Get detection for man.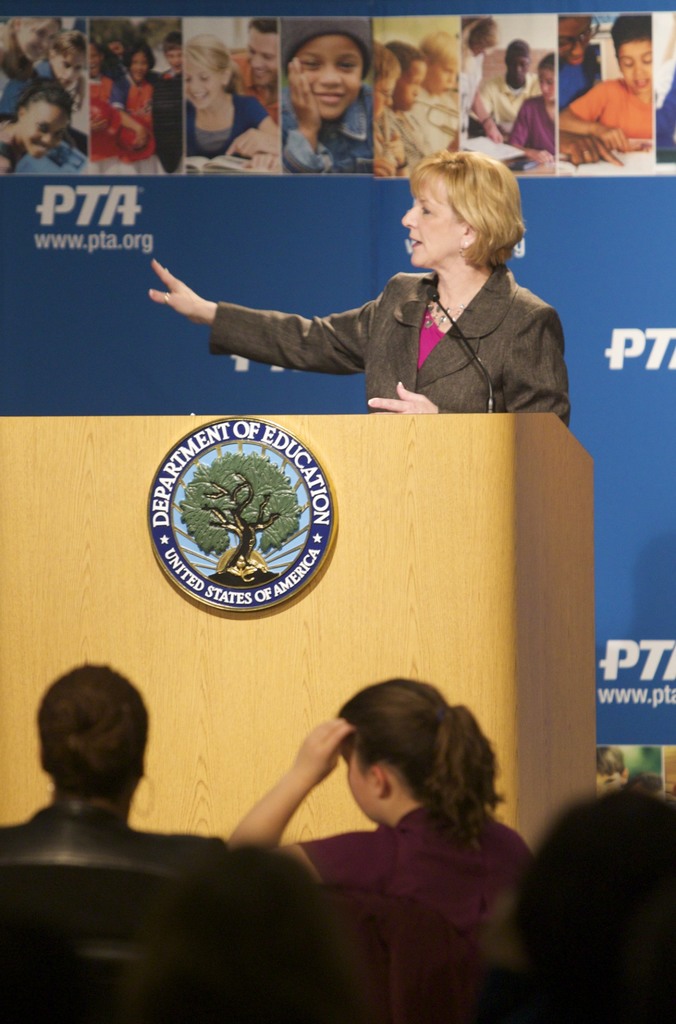
Detection: bbox=(0, 660, 227, 860).
